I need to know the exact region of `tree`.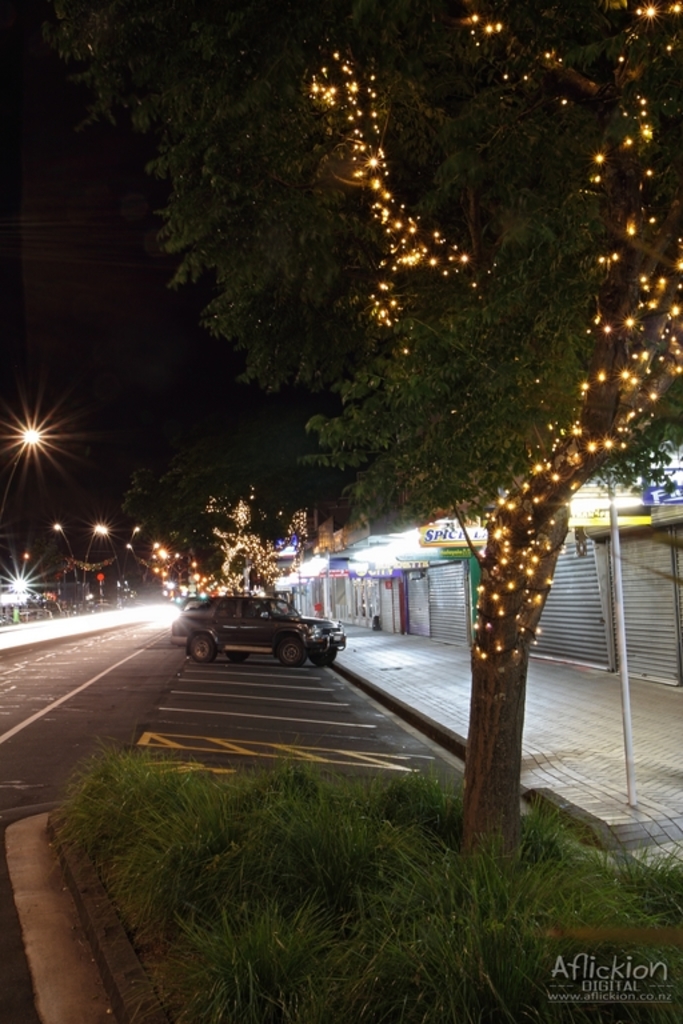
Region: (0, 0, 682, 851).
